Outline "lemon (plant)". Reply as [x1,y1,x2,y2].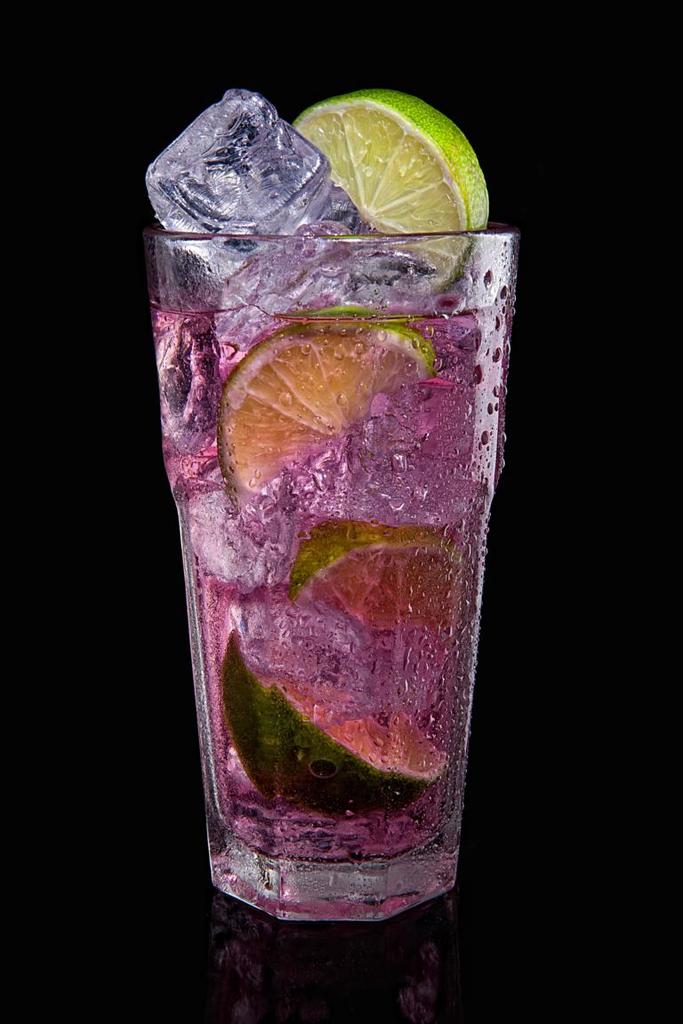
[285,532,468,629].
